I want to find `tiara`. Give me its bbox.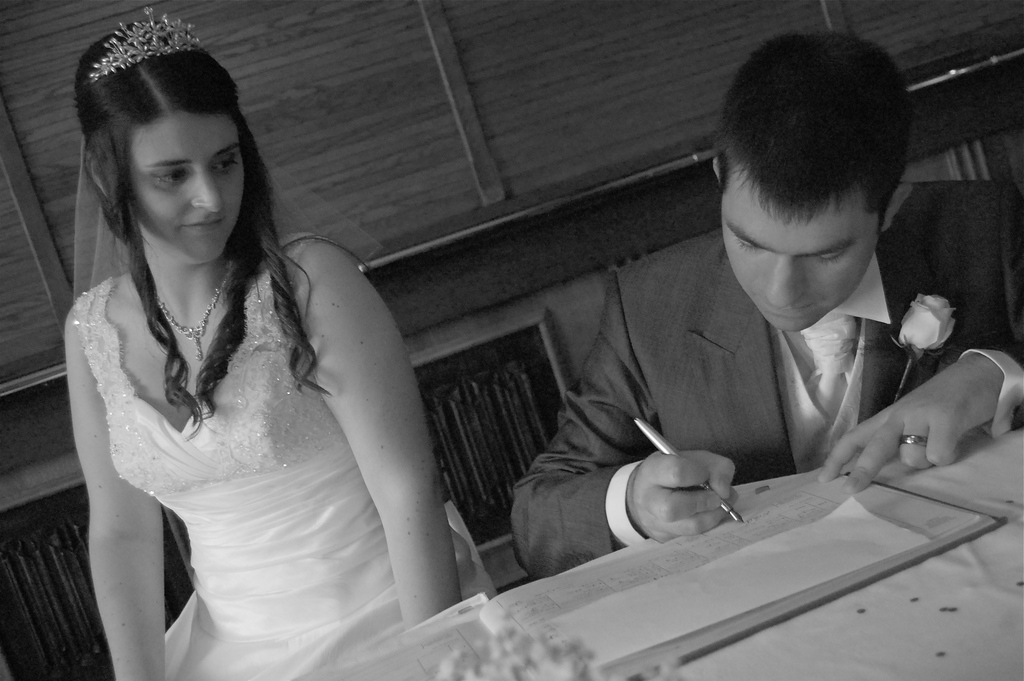
86,7,201,86.
